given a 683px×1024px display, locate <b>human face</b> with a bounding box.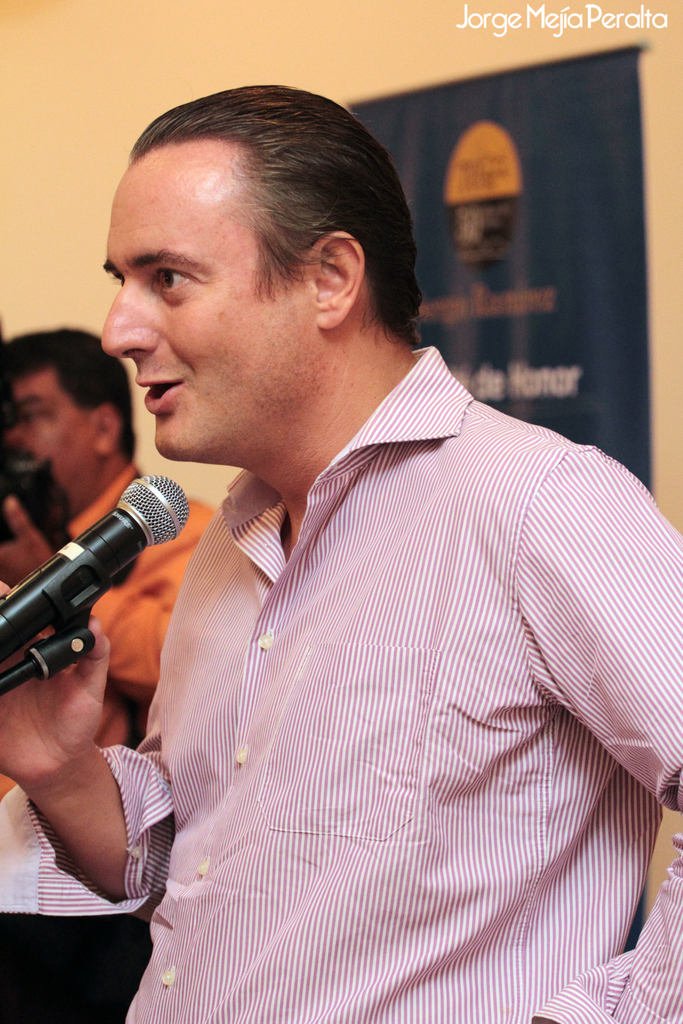
Located: l=2, t=361, r=100, b=507.
